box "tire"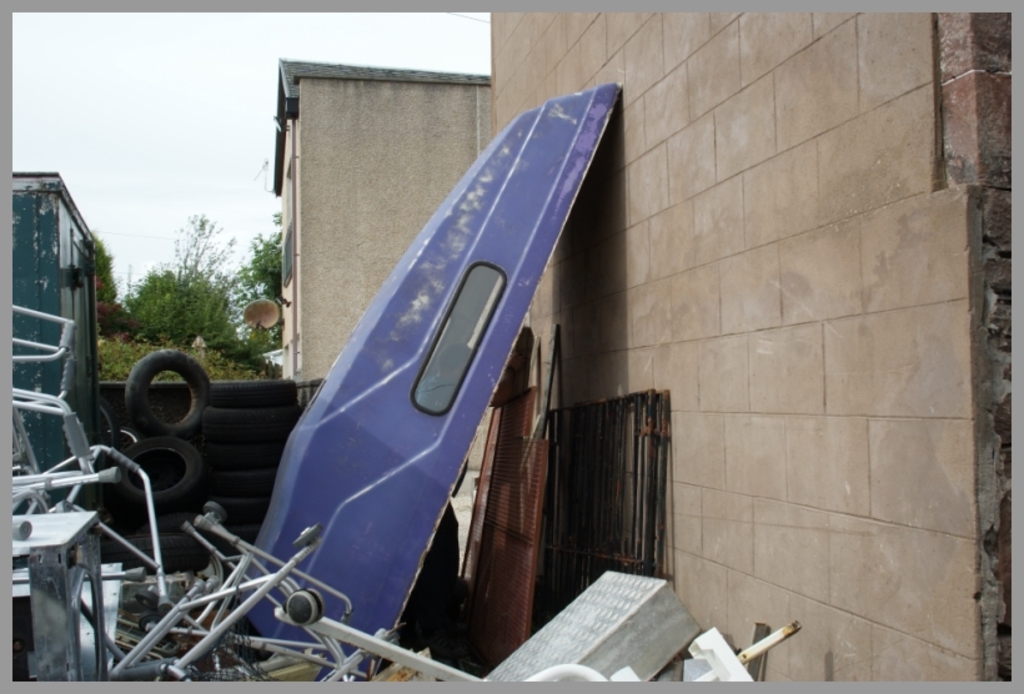
100/533/211/573
